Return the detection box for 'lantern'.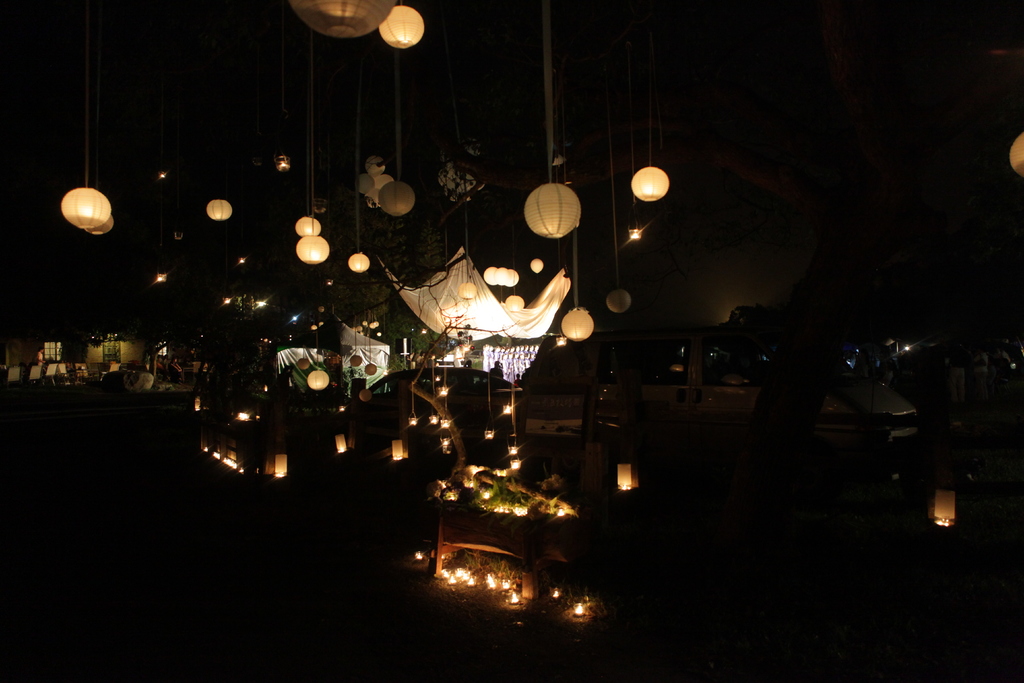
[x1=375, y1=172, x2=394, y2=188].
